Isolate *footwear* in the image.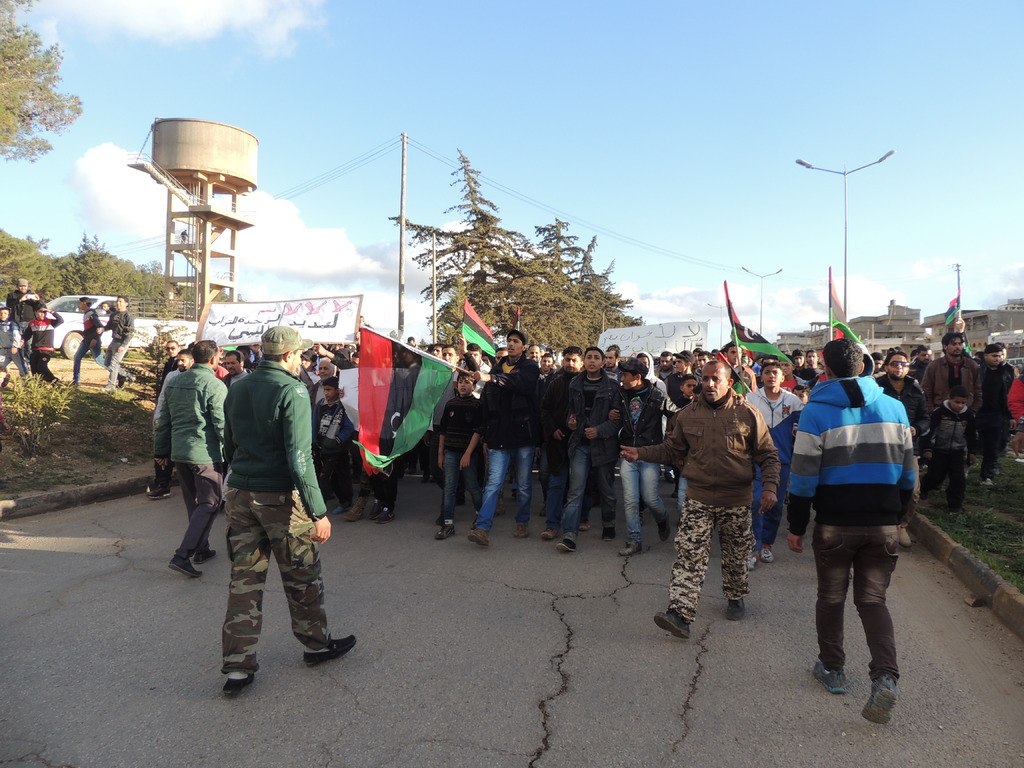
Isolated region: select_region(657, 611, 694, 637).
